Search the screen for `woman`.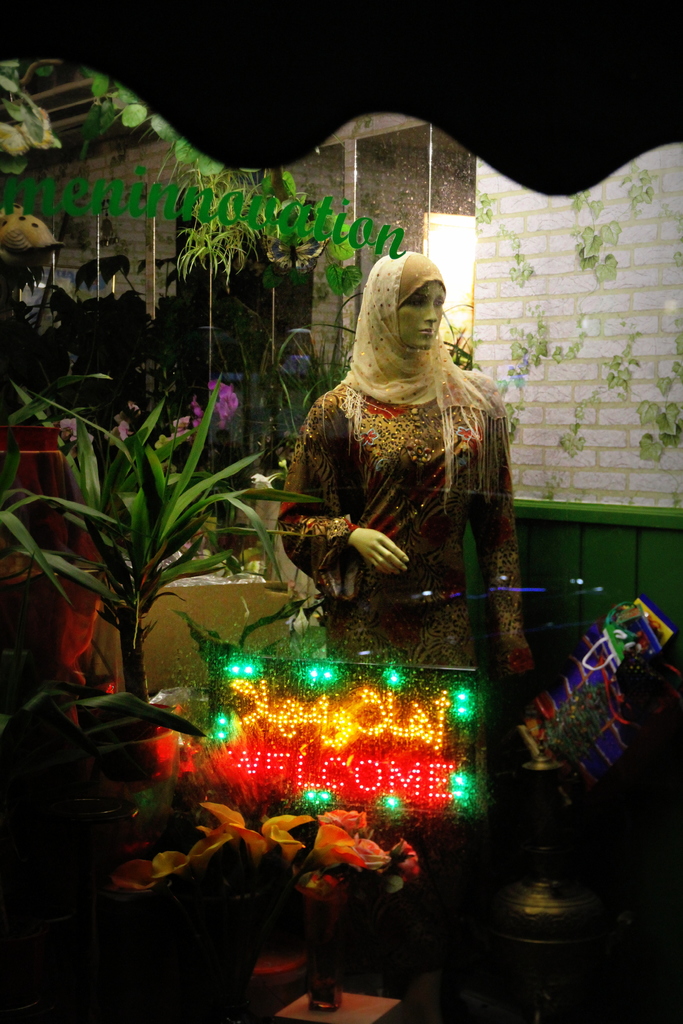
Found at bbox=(278, 248, 546, 735).
